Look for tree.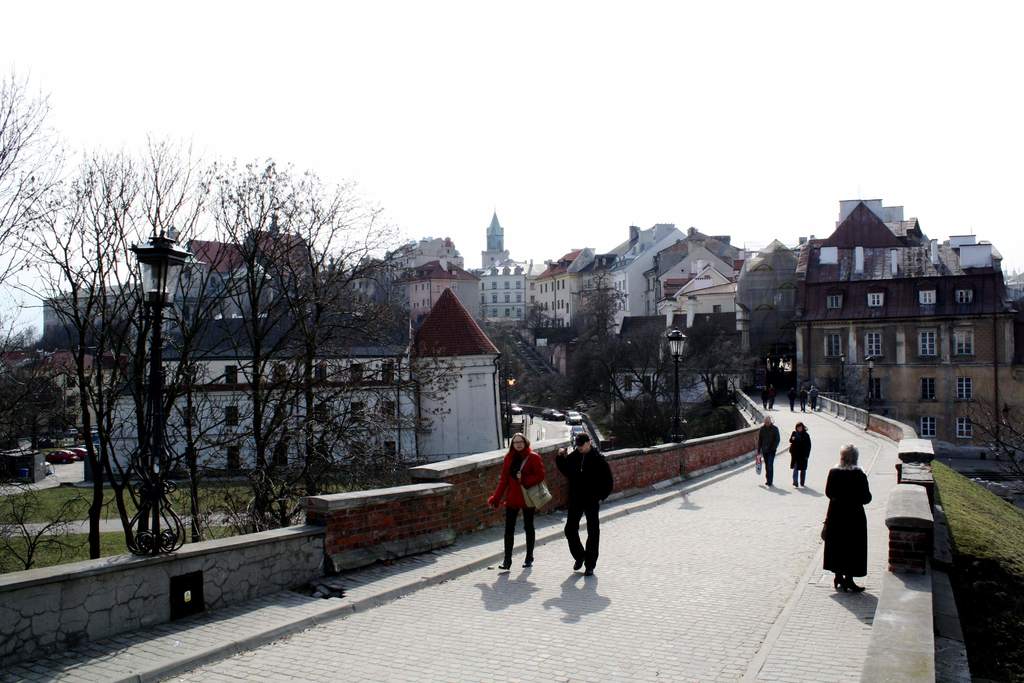
Found: [left=963, top=388, right=1023, bottom=484].
